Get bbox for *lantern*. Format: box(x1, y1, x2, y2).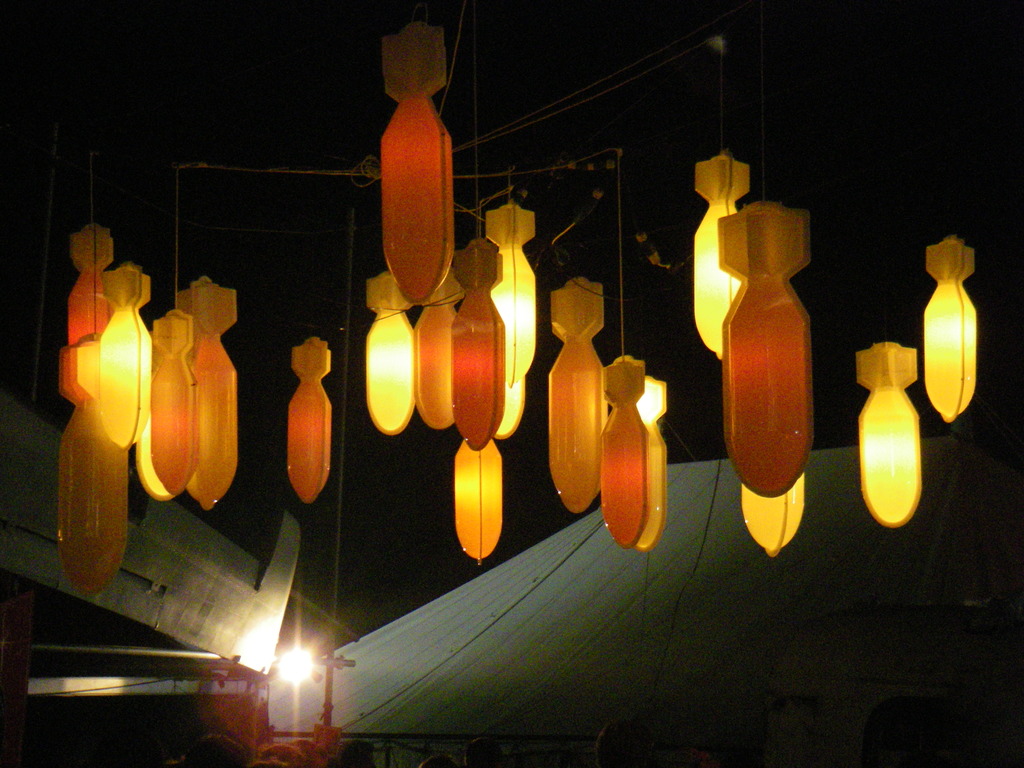
box(607, 356, 648, 548).
